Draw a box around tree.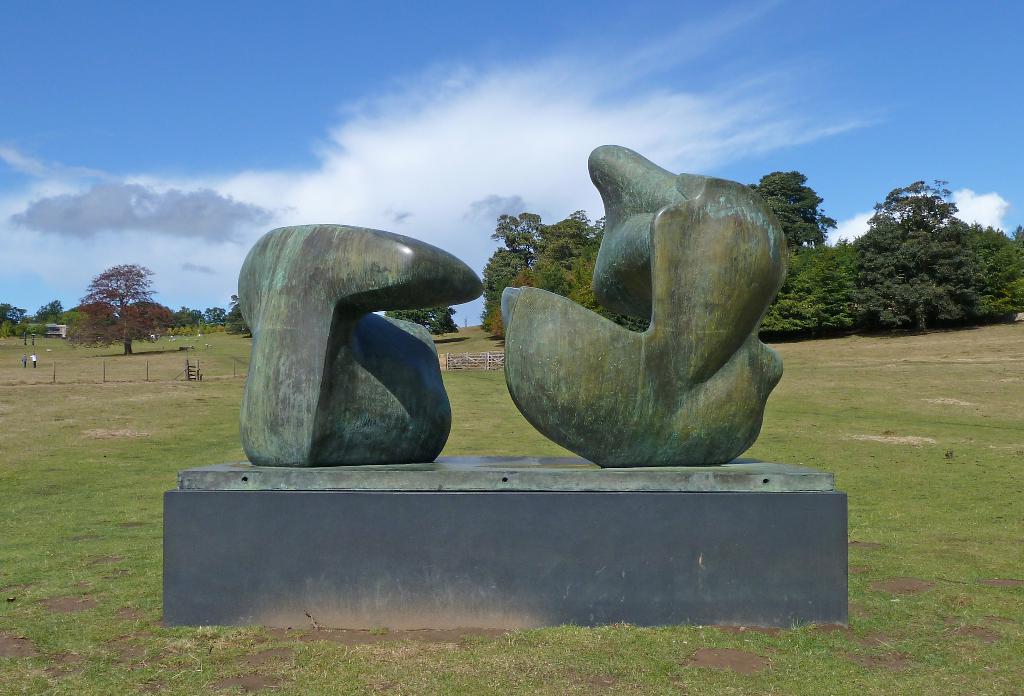
Rect(750, 161, 841, 240).
